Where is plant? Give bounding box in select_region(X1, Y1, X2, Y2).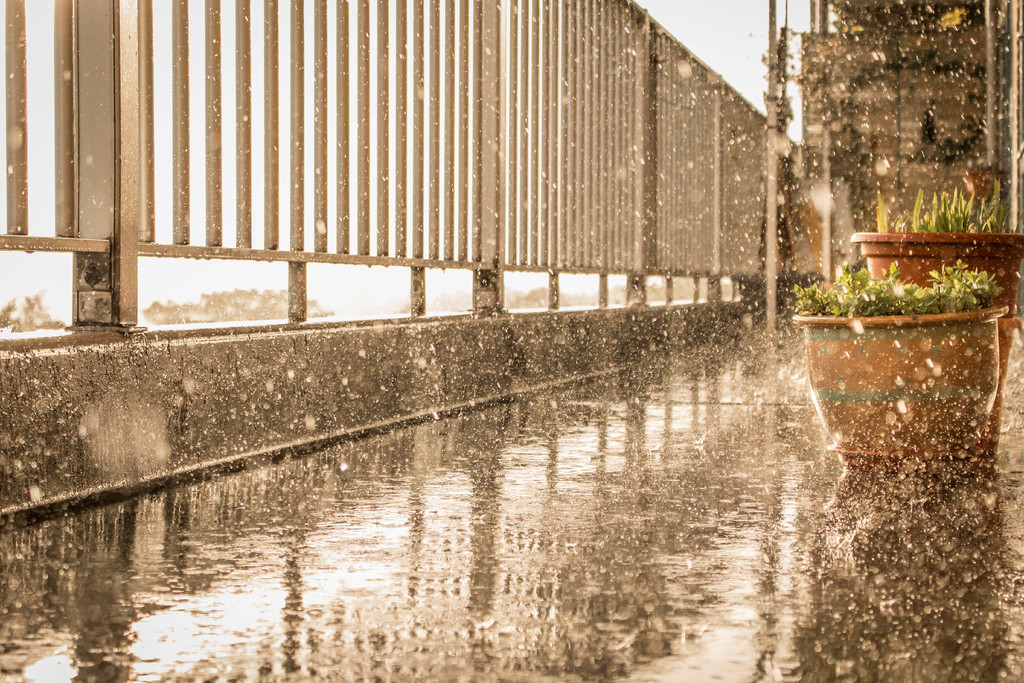
select_region(886, 168, 1023, 242).
